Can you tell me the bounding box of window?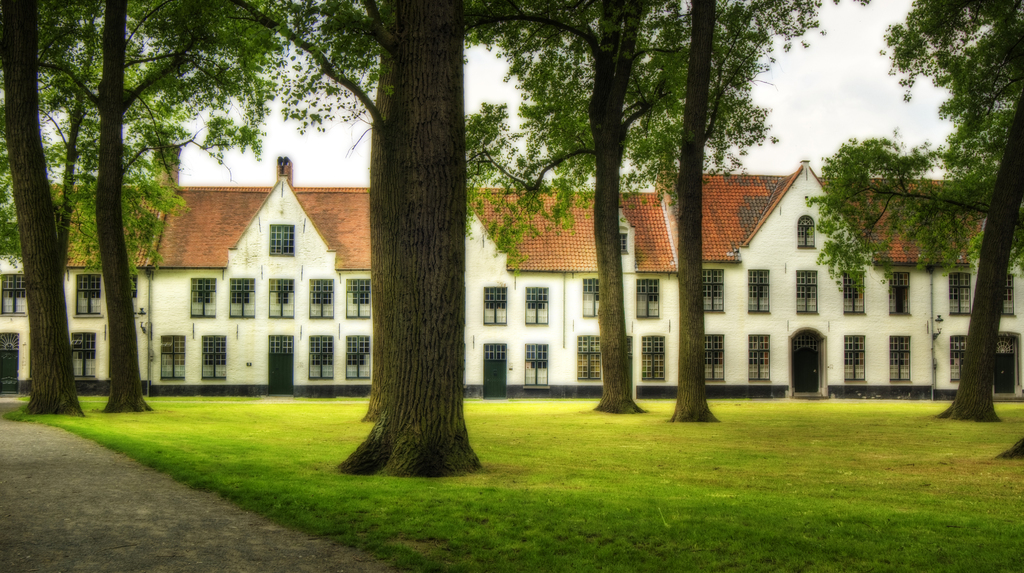
(845, 336, 867, 378).
